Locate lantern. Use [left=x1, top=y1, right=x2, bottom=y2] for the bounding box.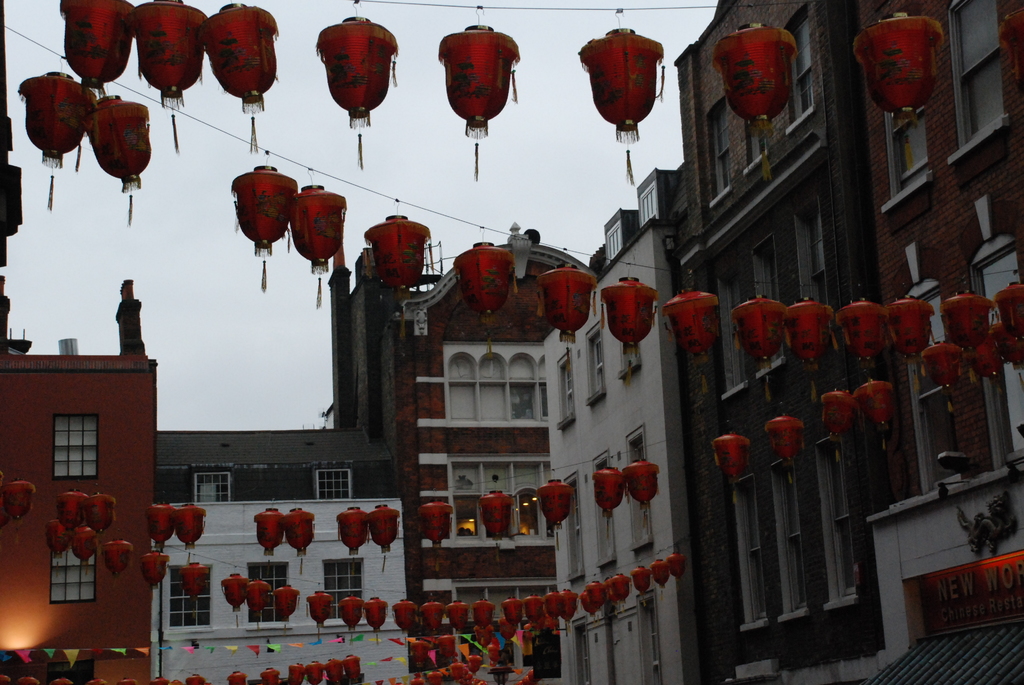
[left=340, top=509, right=371, bottom=558].
